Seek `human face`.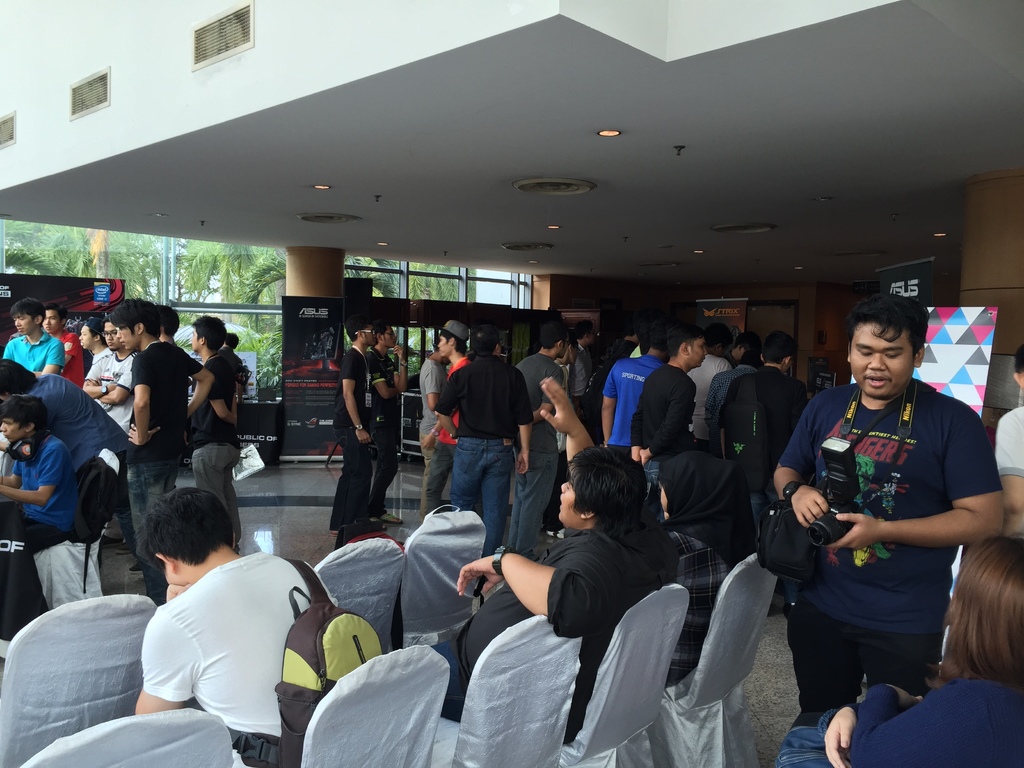
BBox(687, 333, 705, 366).
